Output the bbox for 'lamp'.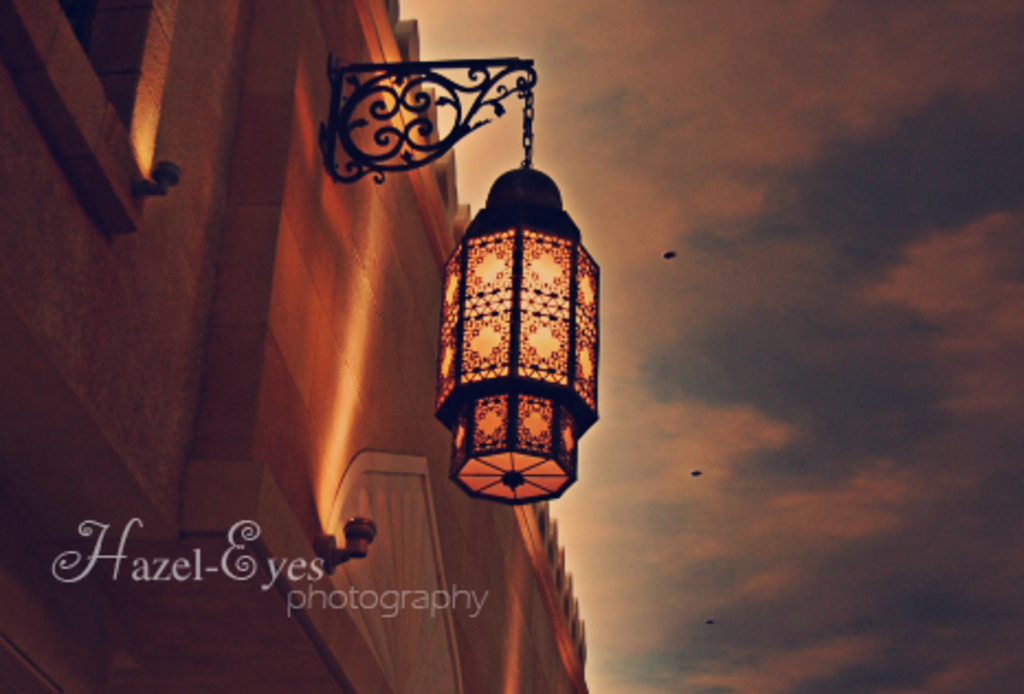
(316, 48, 600, 507).
